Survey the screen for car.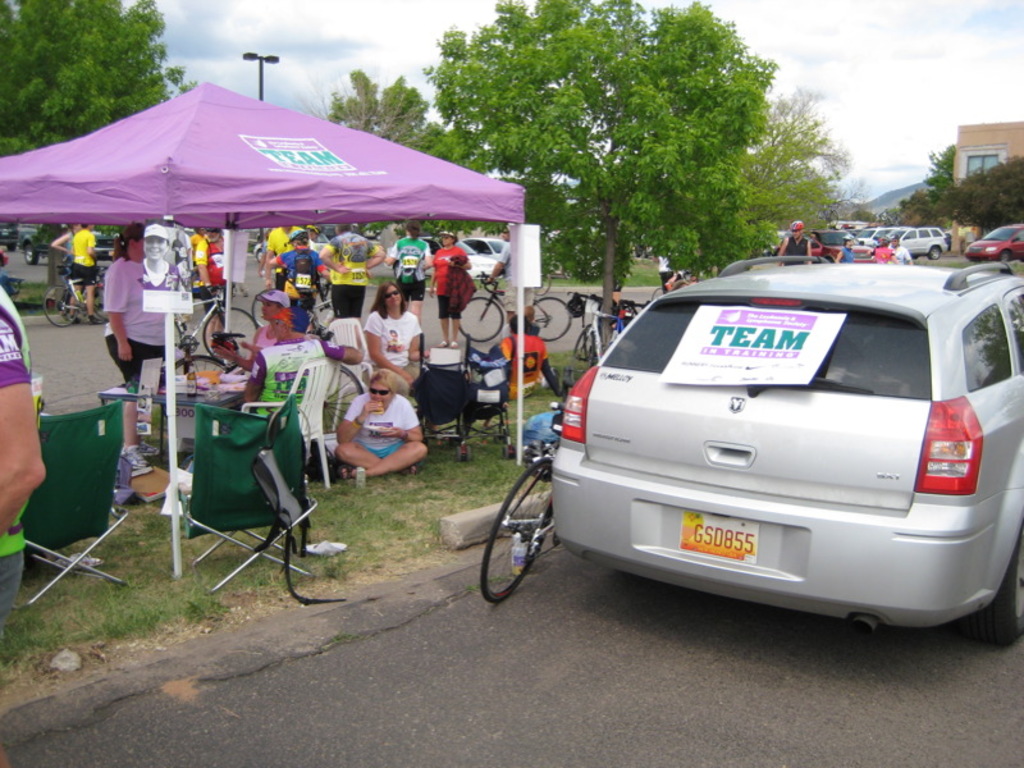
Survey found: <bbox>536, 273, 1023, 648</bbox>.
